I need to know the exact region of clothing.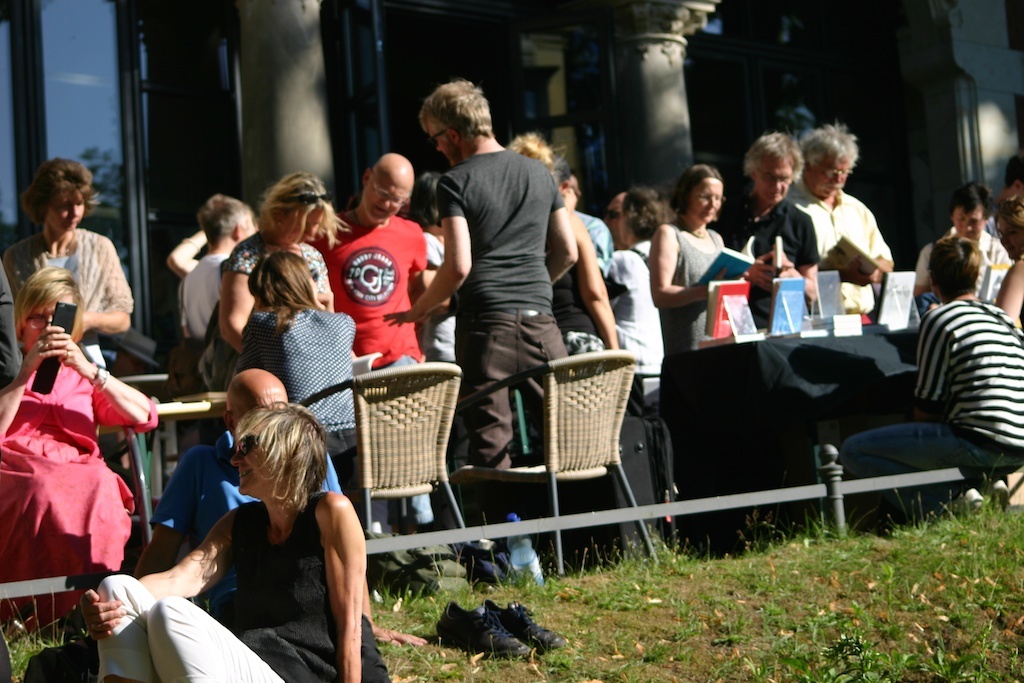
Region: 721:207:818:328.
